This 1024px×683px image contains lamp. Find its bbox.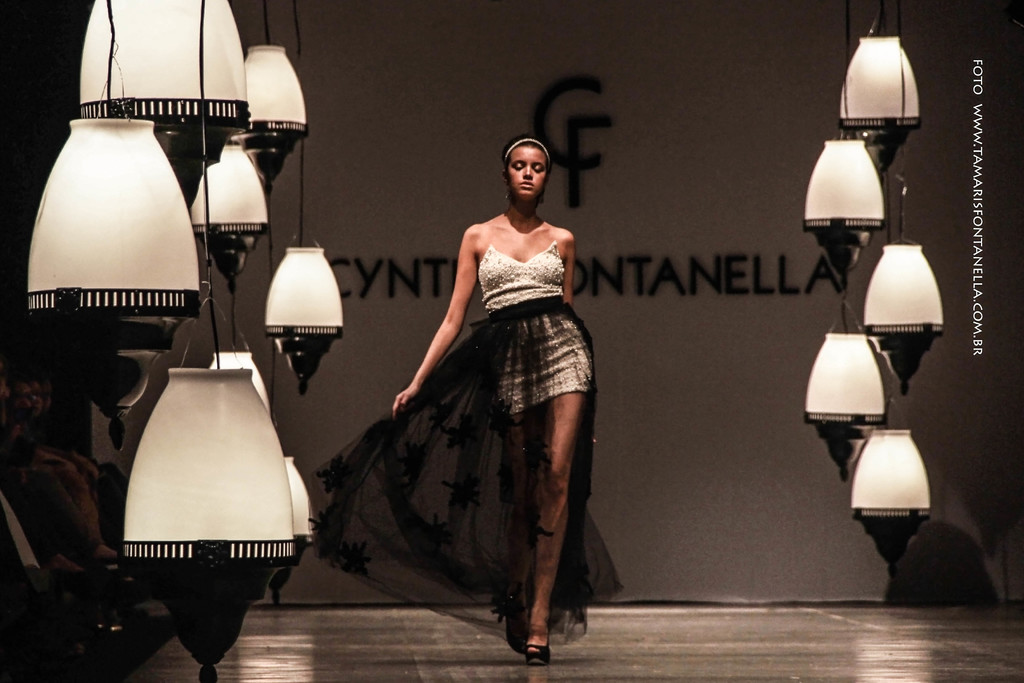
<region>838, 0, 924, 172</region>.
